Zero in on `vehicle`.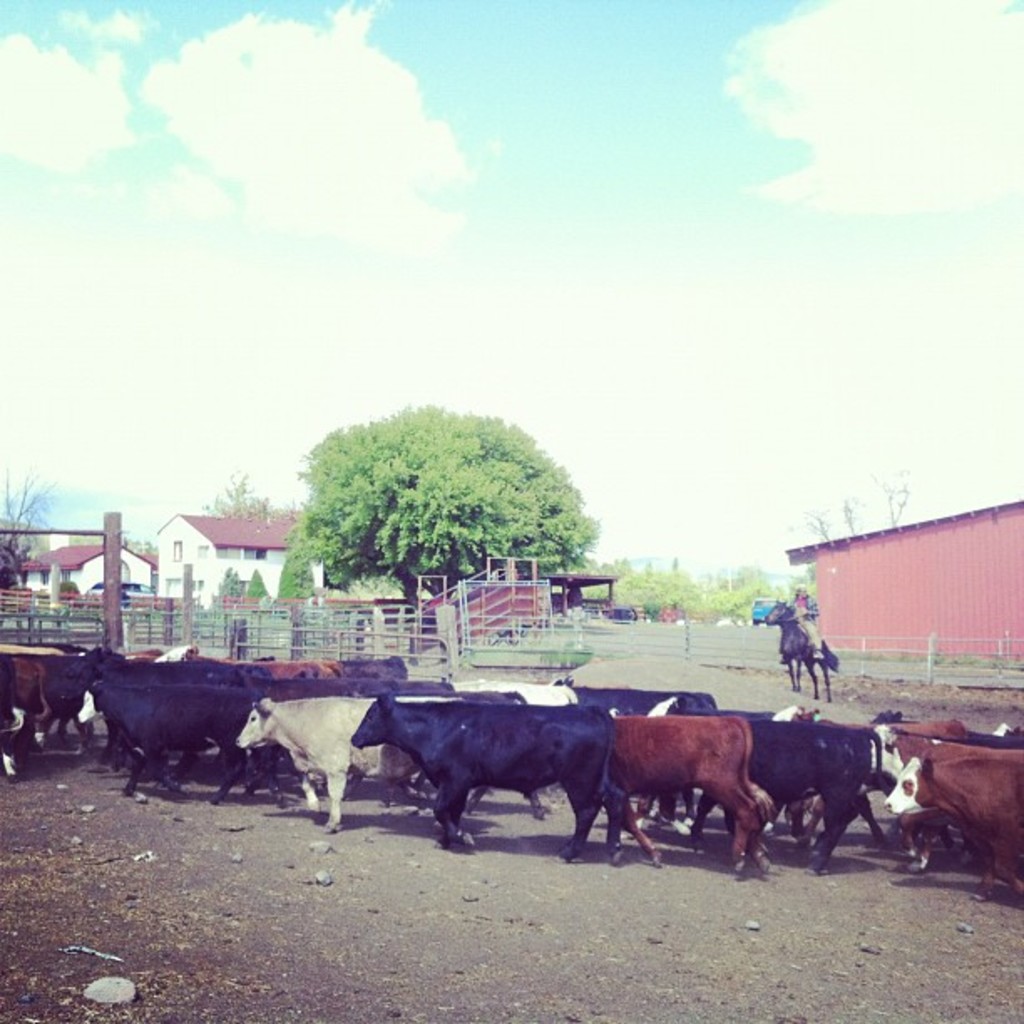
Zeroed in: BBox(117, 579, 152, 604).
